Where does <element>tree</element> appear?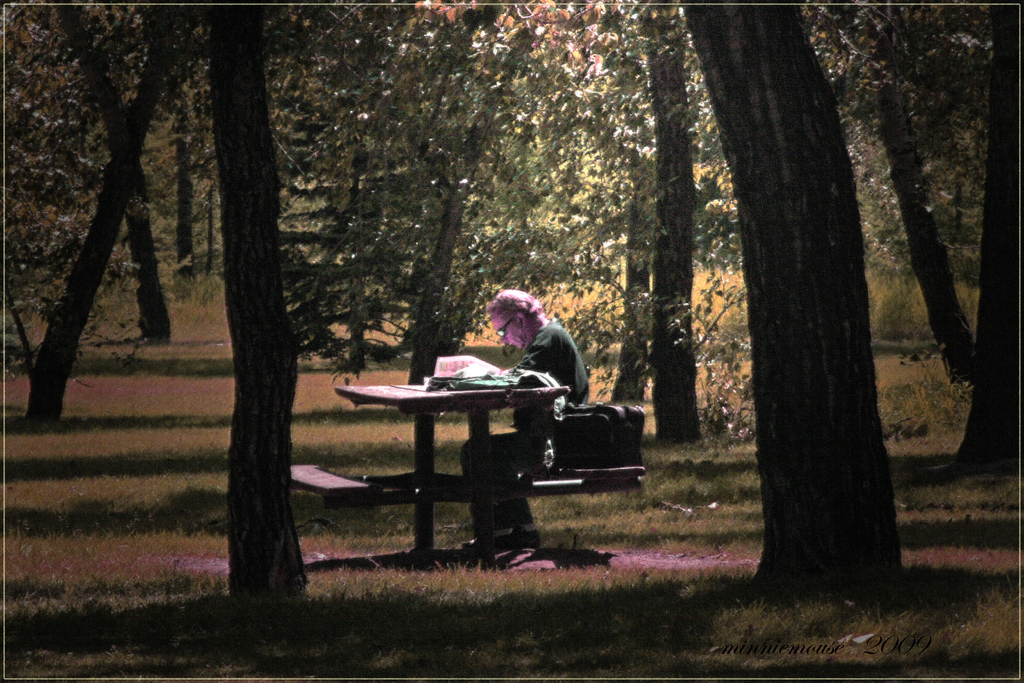
Appears at detection(635, 0, 700, 443).
